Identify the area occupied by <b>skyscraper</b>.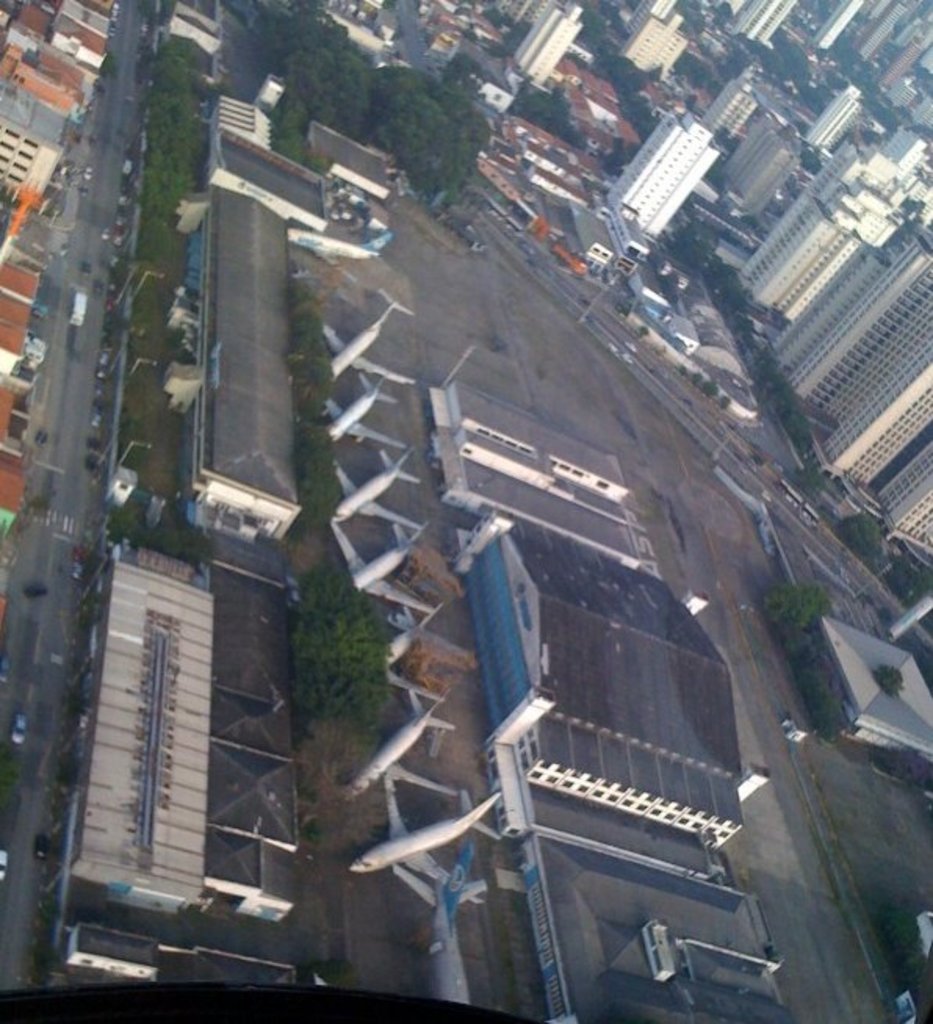
Area: (x1=611, y1=116, x2=723, y2=233).
